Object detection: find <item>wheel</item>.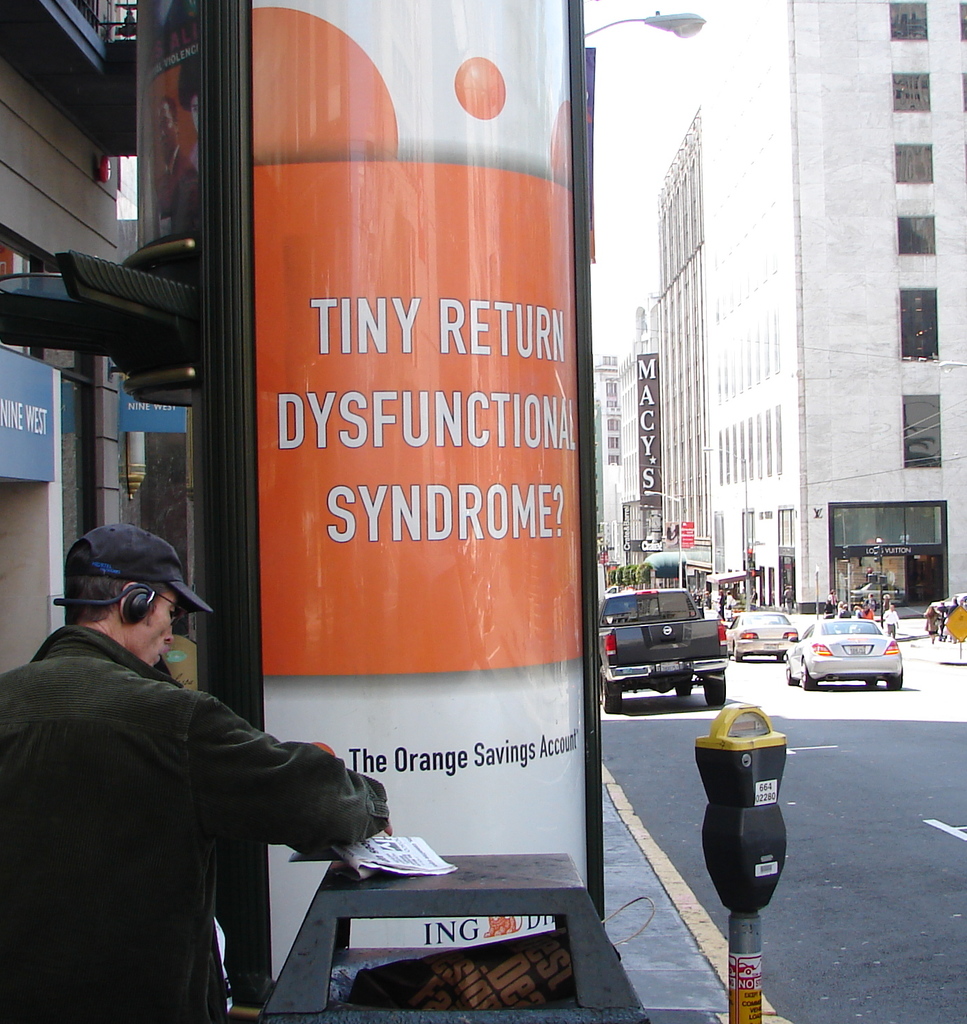
Rect(796, 655, 819, 692).
